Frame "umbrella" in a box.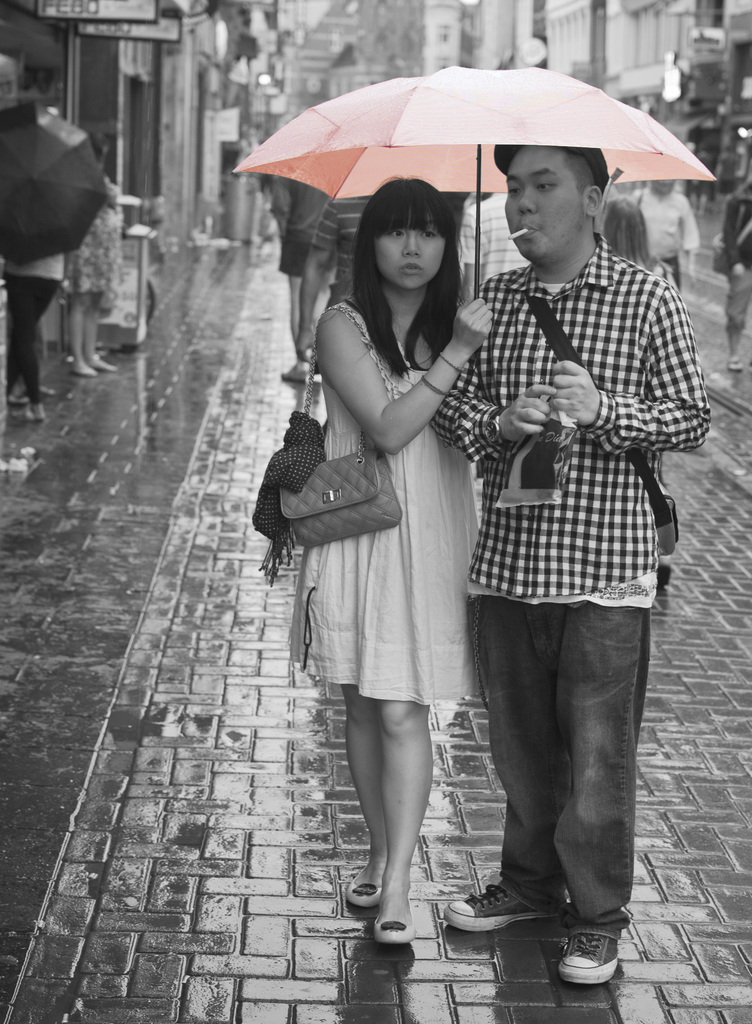
crop(234, 63, 719, 299).
